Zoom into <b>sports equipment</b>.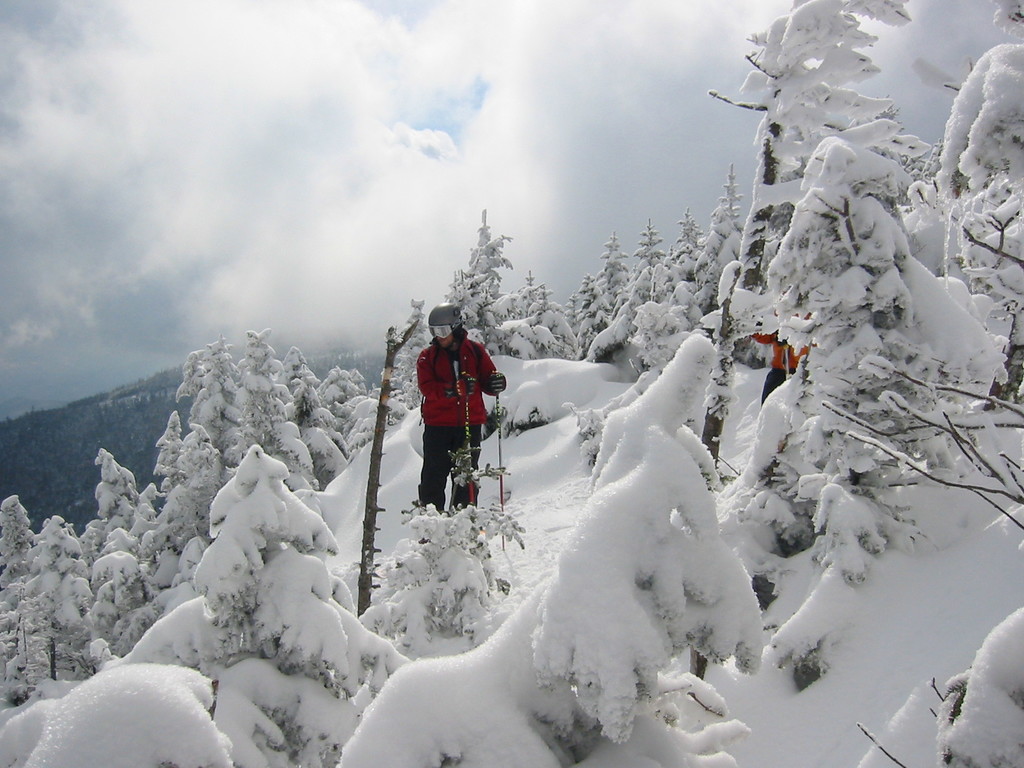
Zoom target: 493 390 509 512.
